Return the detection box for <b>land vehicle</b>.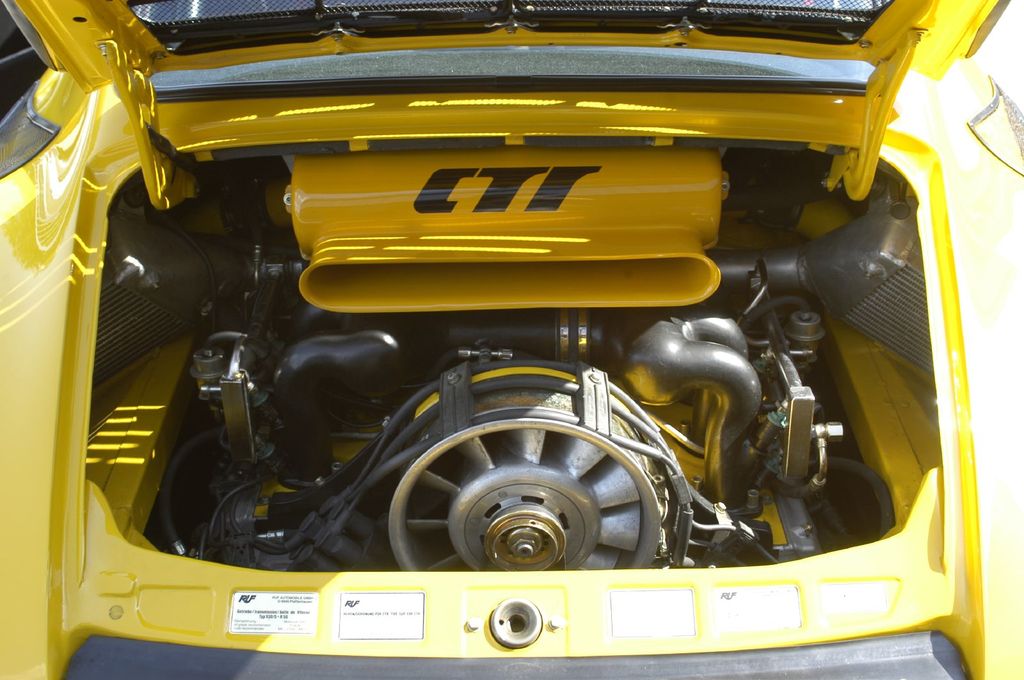
(left=74, top=16, right=970, bottom=670).
